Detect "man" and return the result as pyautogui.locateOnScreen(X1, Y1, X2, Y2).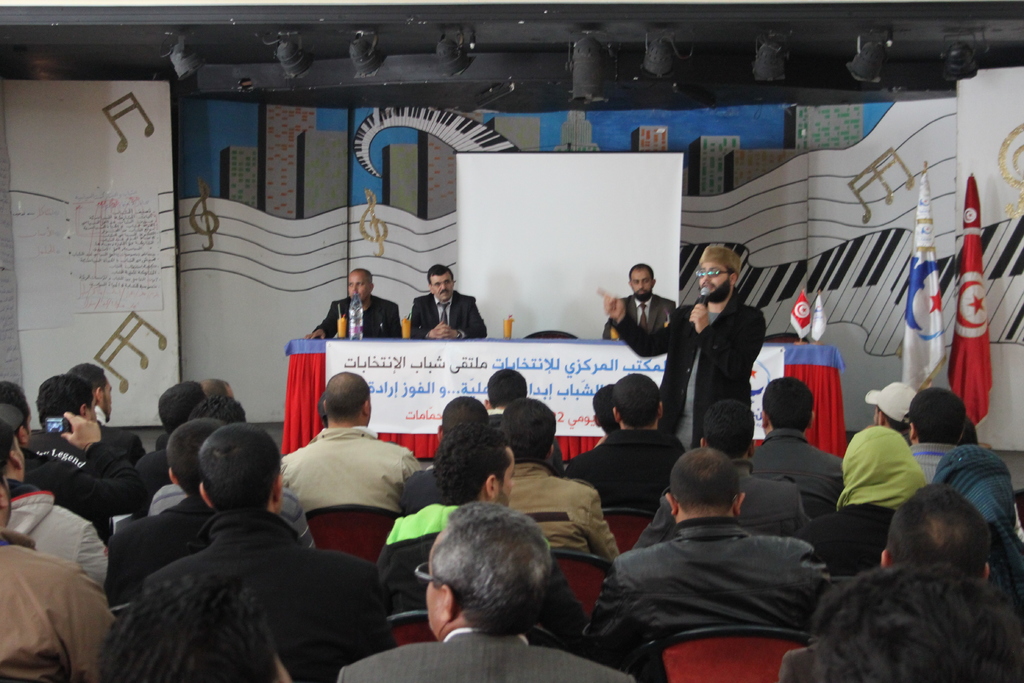
pyautogui.locateOnScreen(594, 242, 767, 449).
